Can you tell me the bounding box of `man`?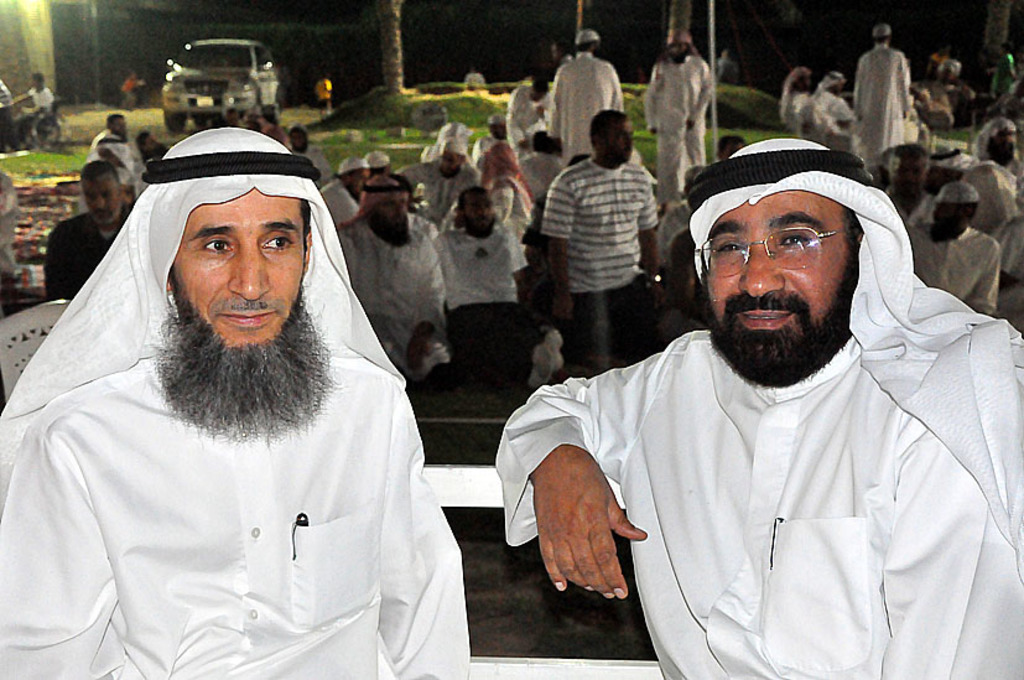
[x1=42, y1=147, x2=141, y2=325].
